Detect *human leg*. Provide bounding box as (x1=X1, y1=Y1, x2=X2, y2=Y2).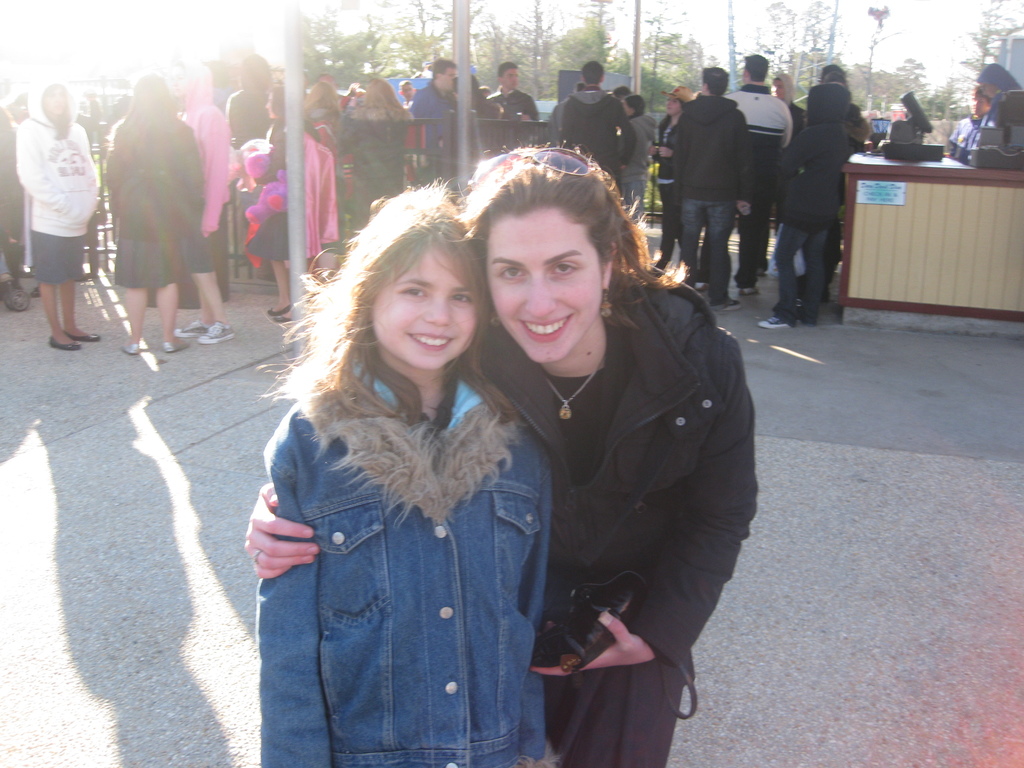
(x1=737, y1=198, x2=764, y2=288).
